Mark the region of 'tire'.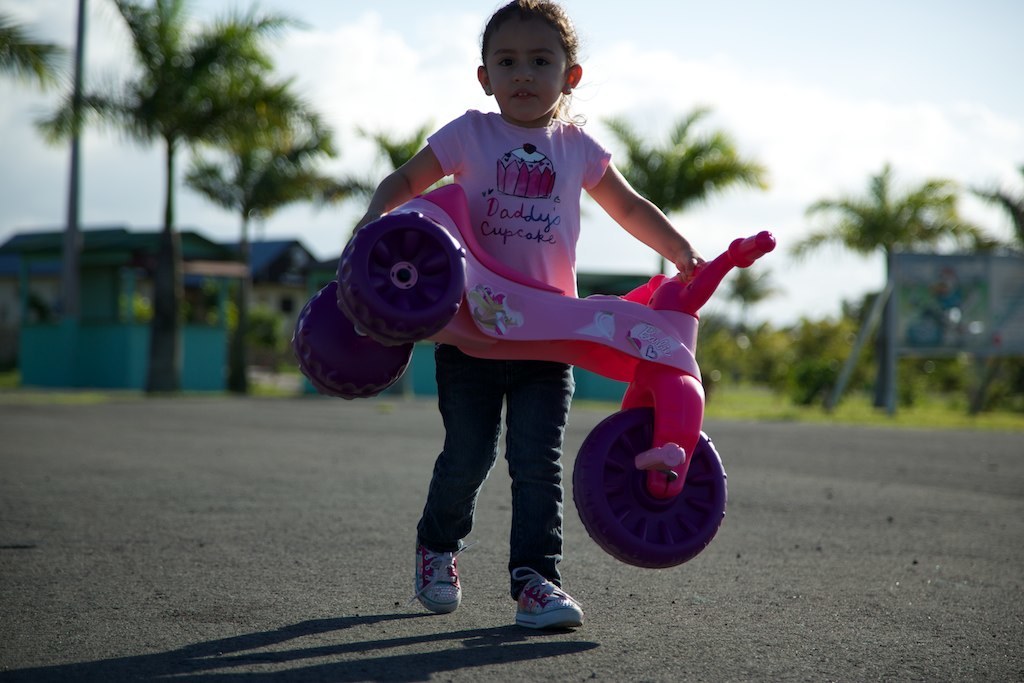
Region: left=563, top=408, right=720, bottom=577.
